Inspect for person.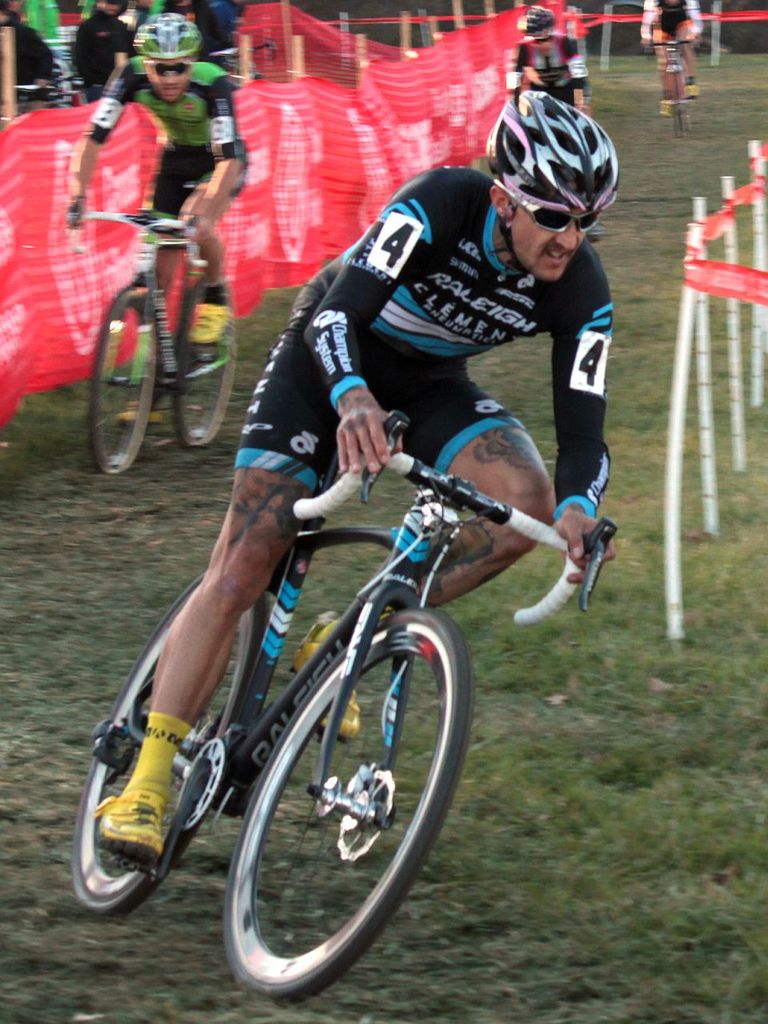
Inspection: Rect(642, 0, 702, 119).
